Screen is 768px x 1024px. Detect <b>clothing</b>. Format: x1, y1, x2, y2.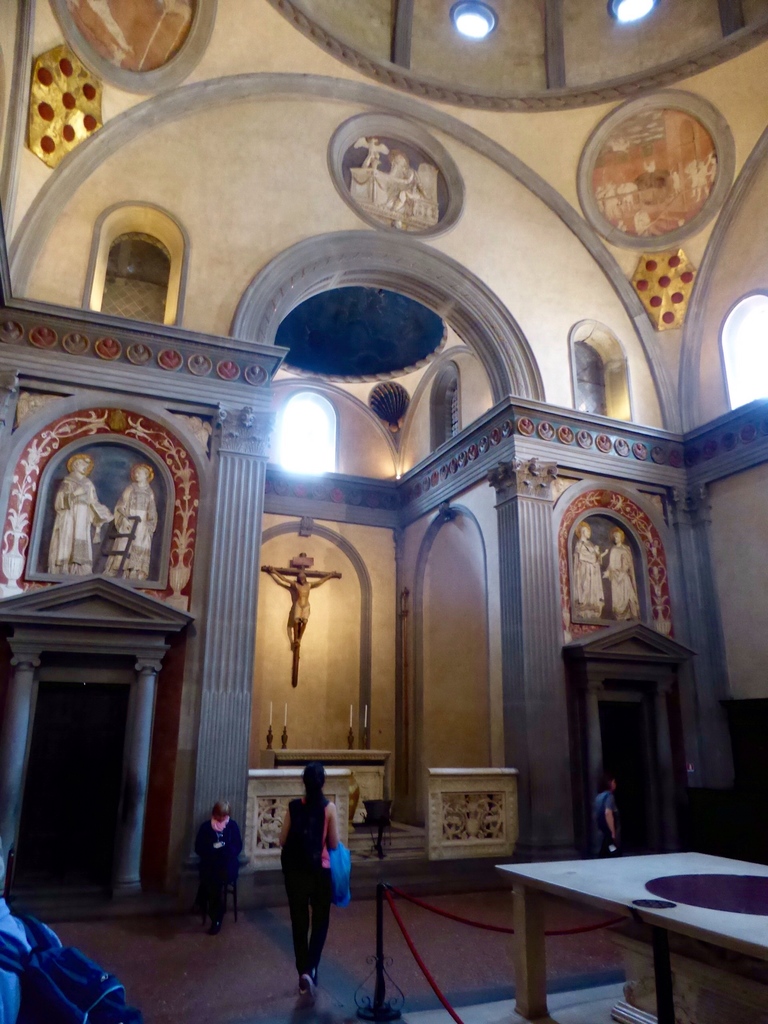
196, 815, 239, 913.
